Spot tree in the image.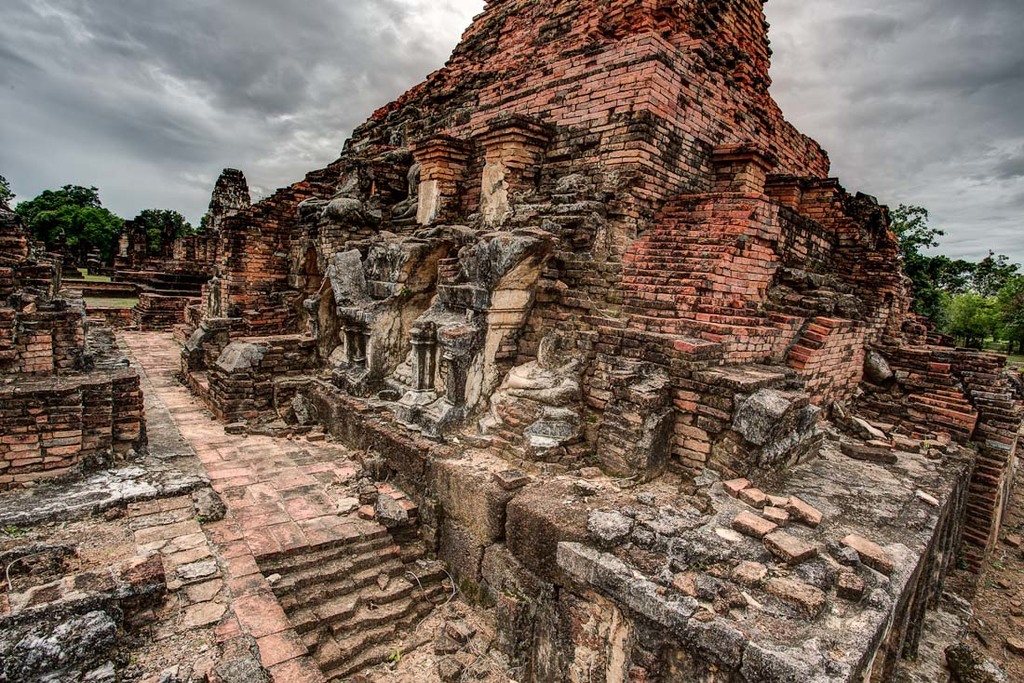
tree found at l=901, t=254, r=985, b=322.
